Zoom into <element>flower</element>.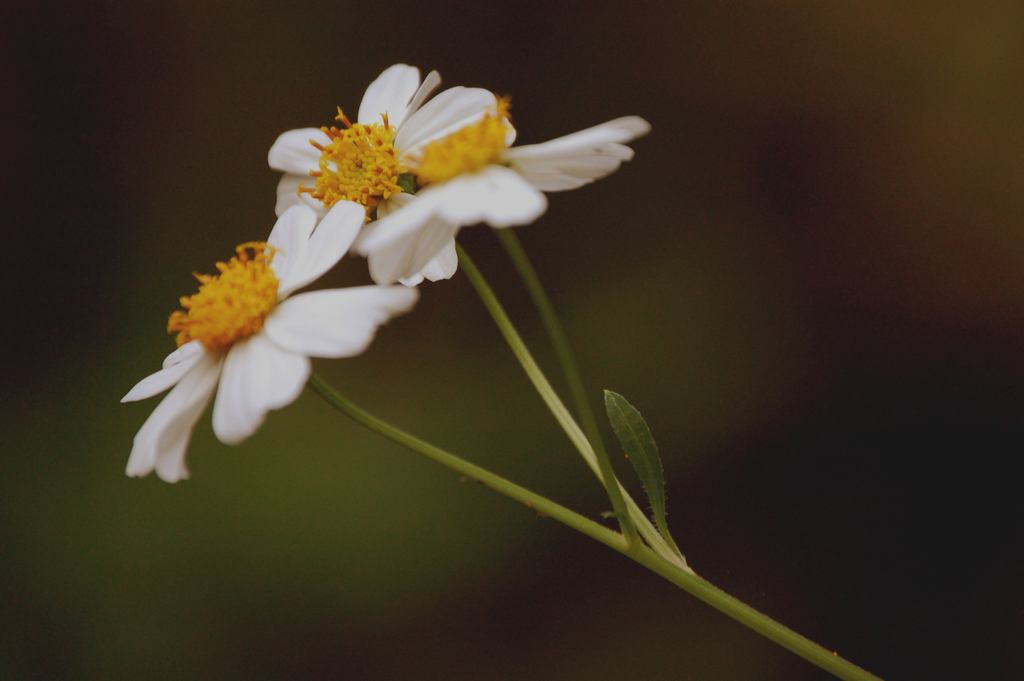
Zoom target: 113,205,358,479.
